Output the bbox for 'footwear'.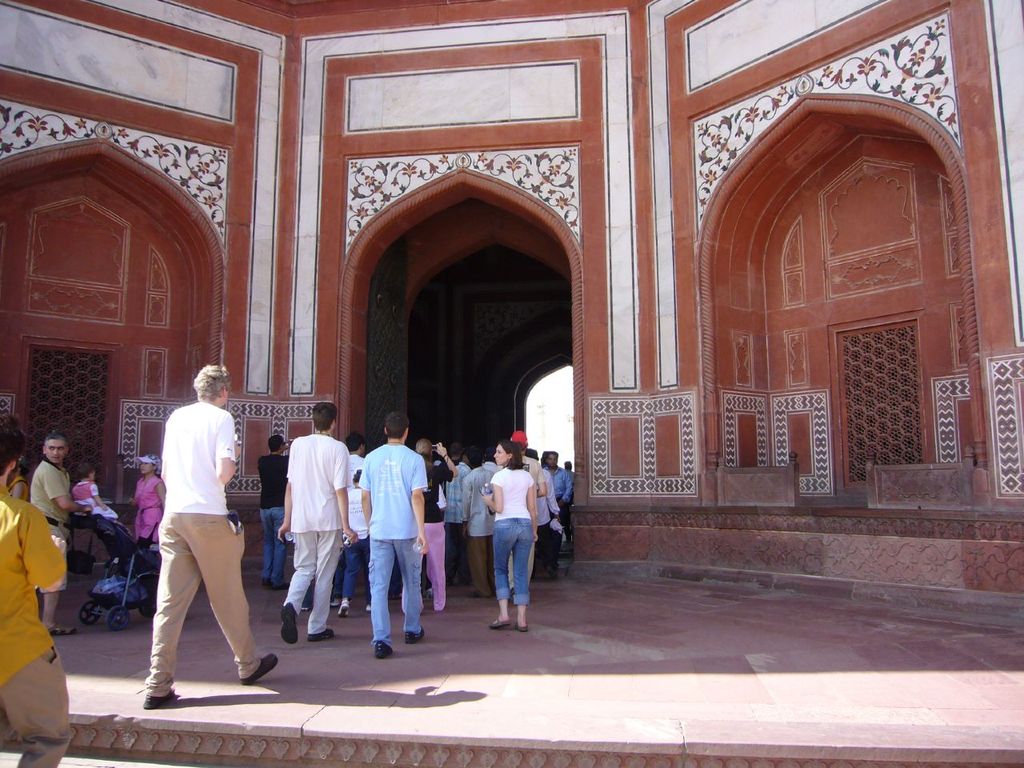
(x1=279, y1=602, x2=298, y2=648).
